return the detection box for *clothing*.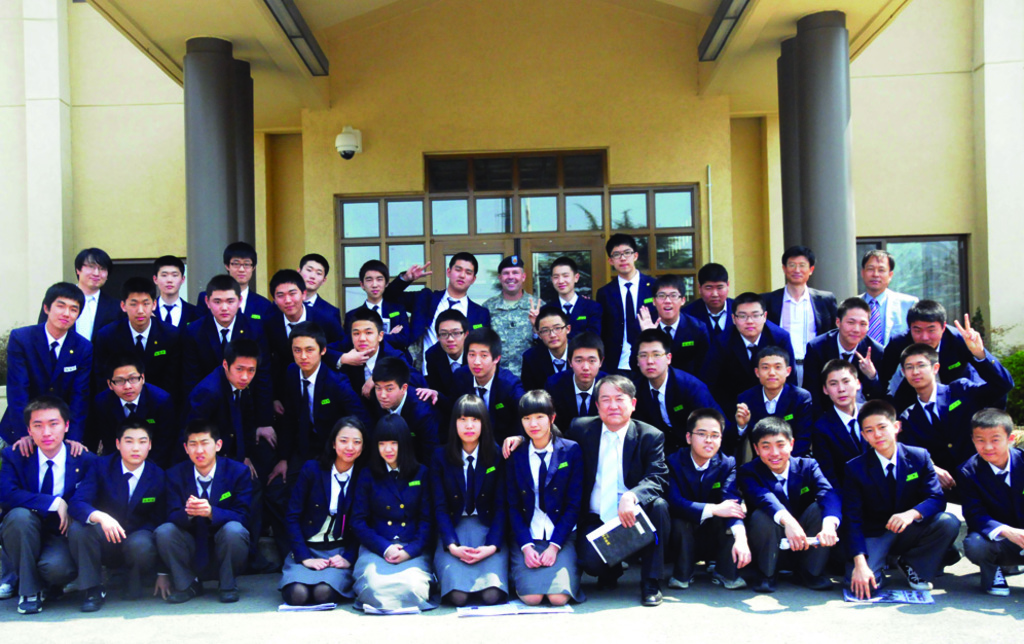
{"left": 178, "top": 299, "right": 268, "bottom": 383}.
